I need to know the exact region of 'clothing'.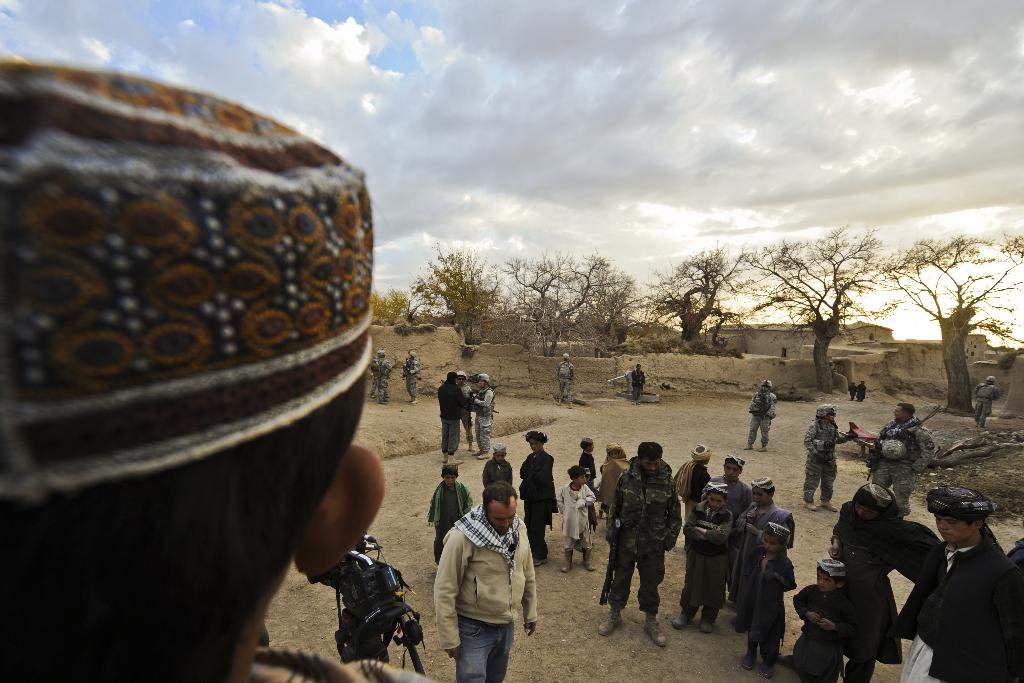
Region: {"x1": 793, "y1": 577, "x2": 851, "y2": 682}.
